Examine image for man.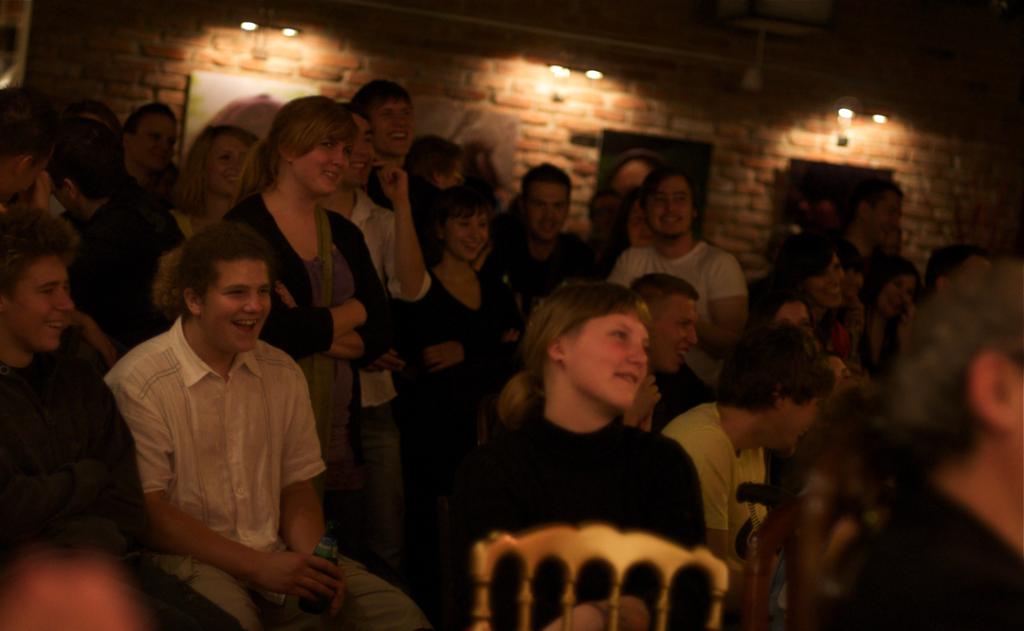
Examination result: l=0, t=84, r=66, b=202.
